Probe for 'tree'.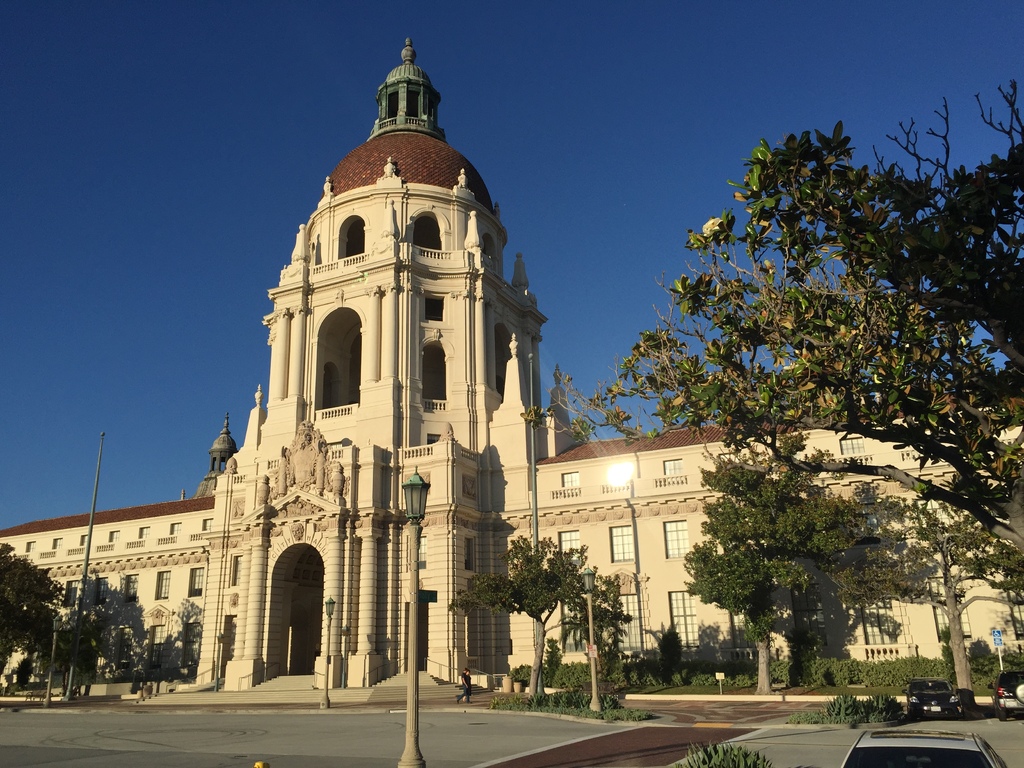
Probe result: Rect(677, 430, 870, 693).
